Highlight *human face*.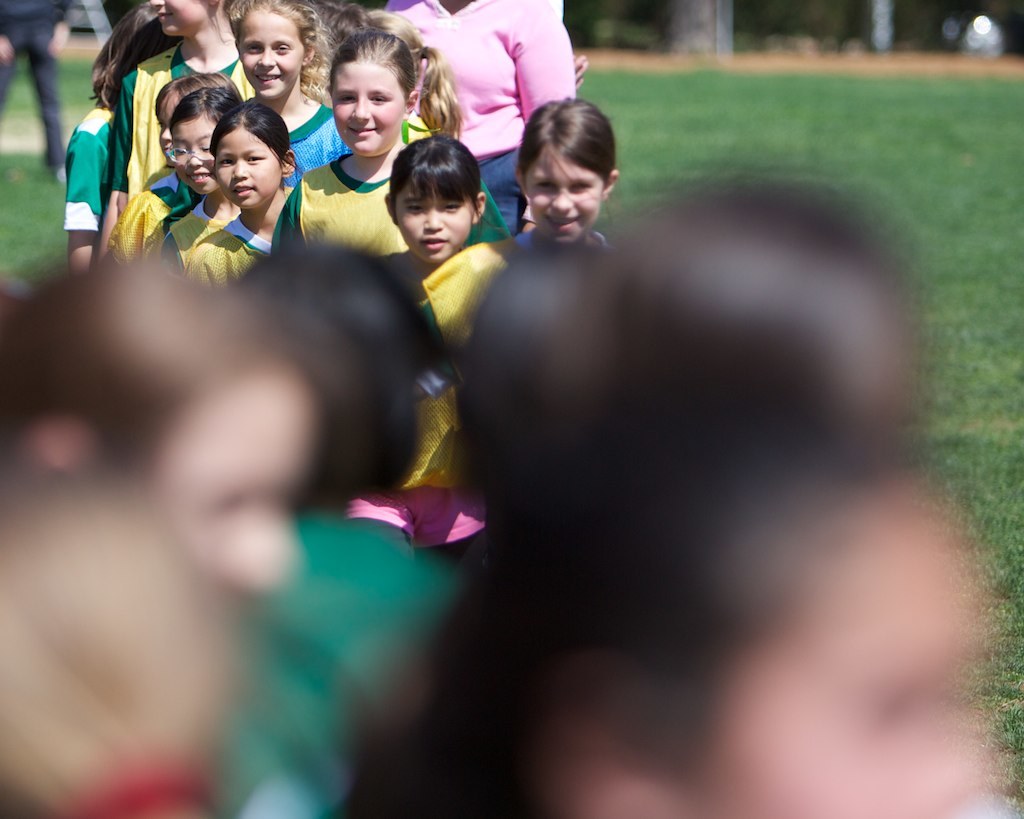
Highlighted region: select_region(175, 113, 211, 197).
